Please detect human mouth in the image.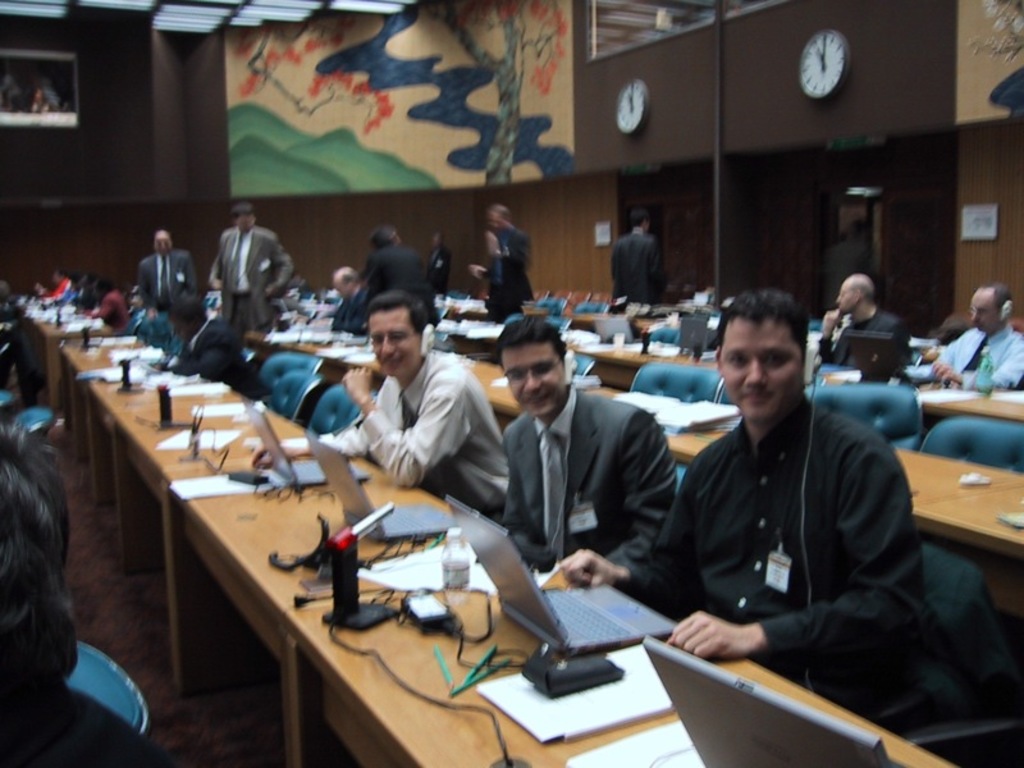
bbox(521, 389, 549, 408).
